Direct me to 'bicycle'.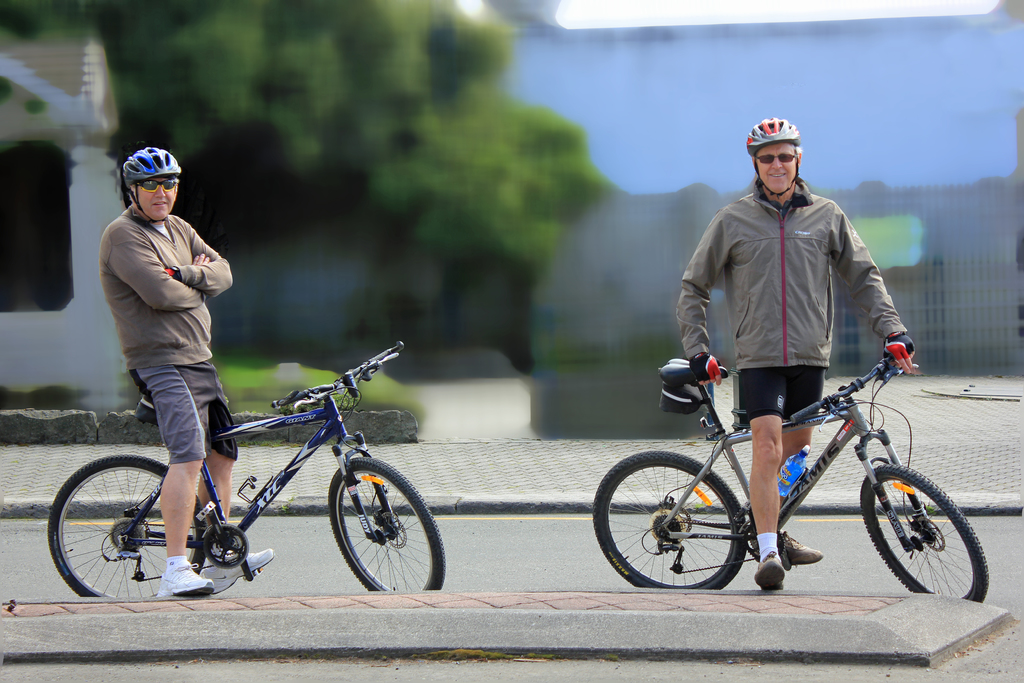
Direction: <bbox>589, 342, 986, 602</bbox>.
